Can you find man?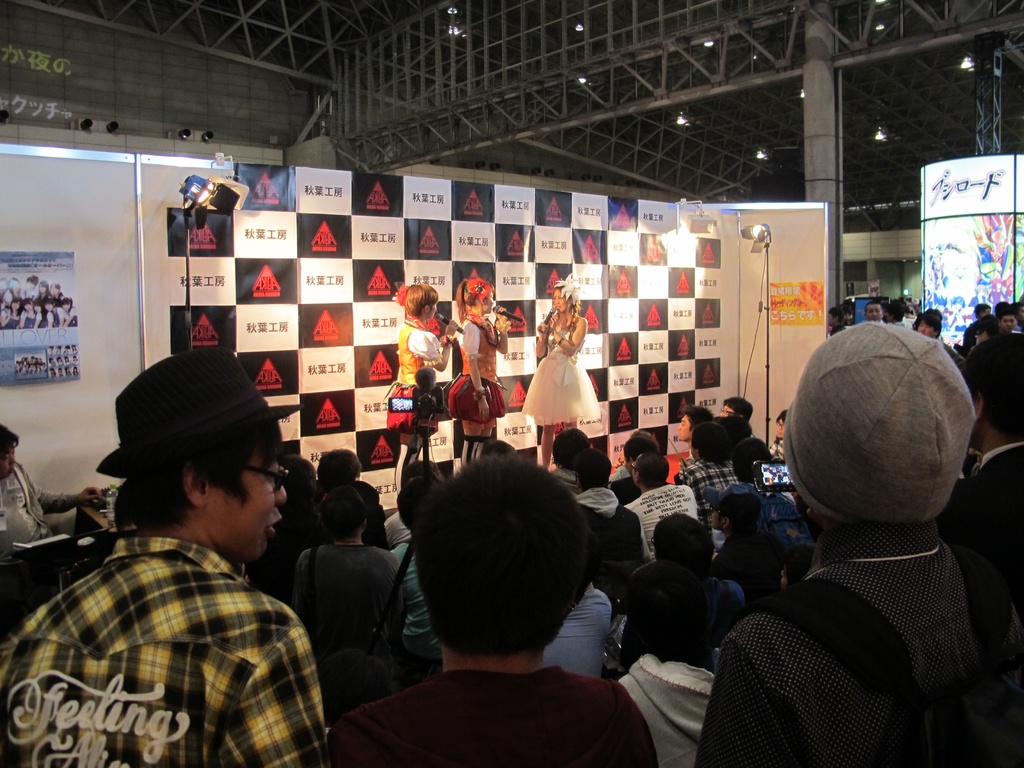
Yes, bounding box: left=383, top=460, right=443, bottom=552.
